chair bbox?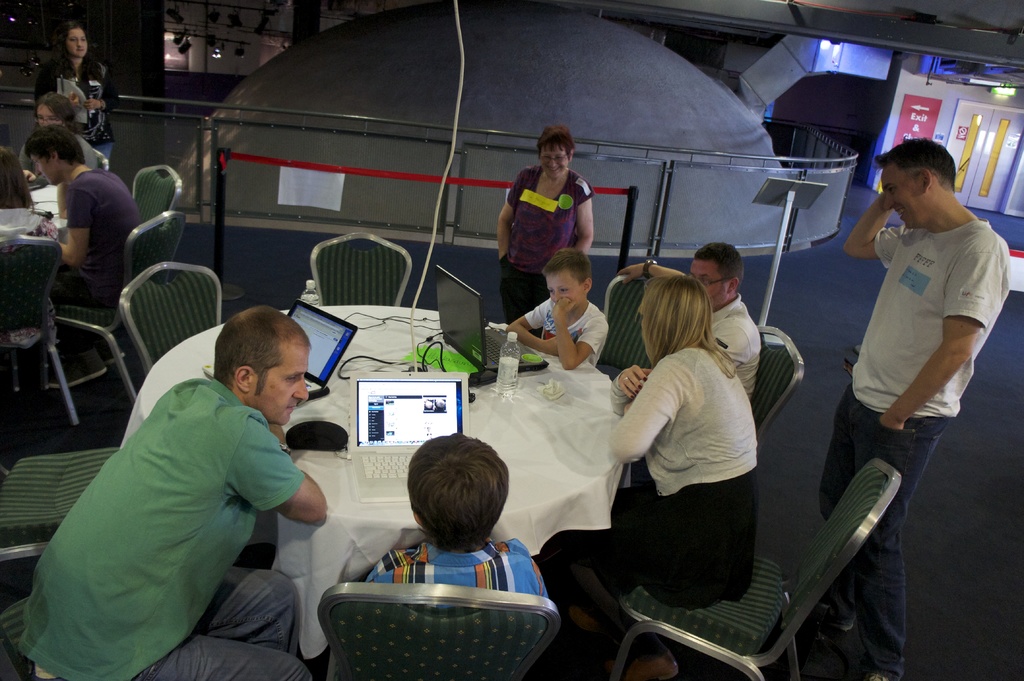
crop(0, 591, 38, 680)
